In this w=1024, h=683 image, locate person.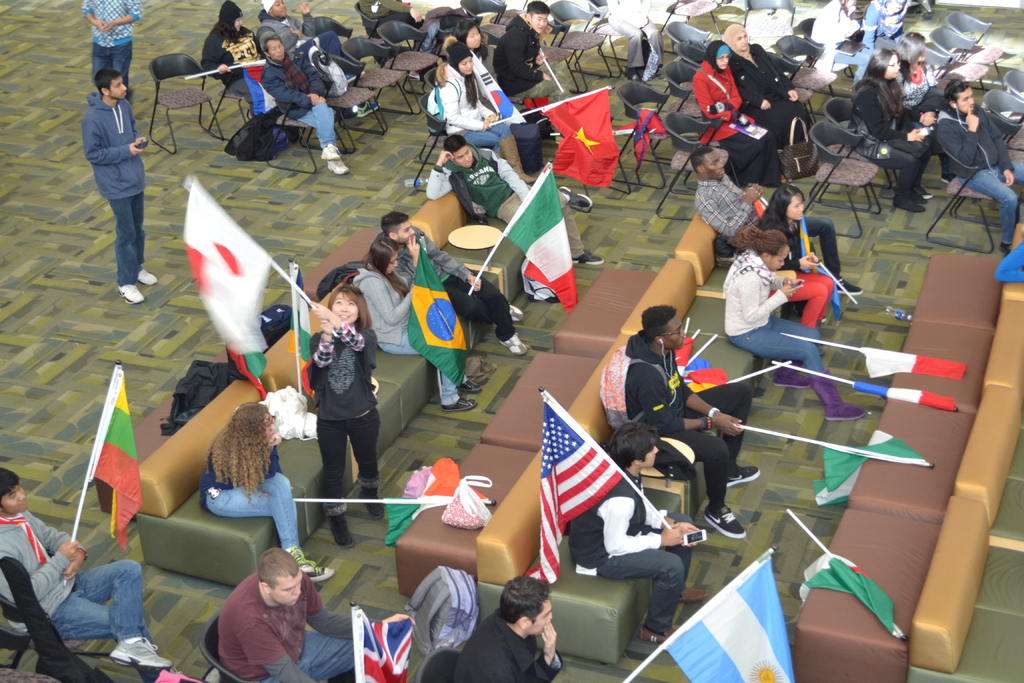
Bounding box: (719,223,884,425).
